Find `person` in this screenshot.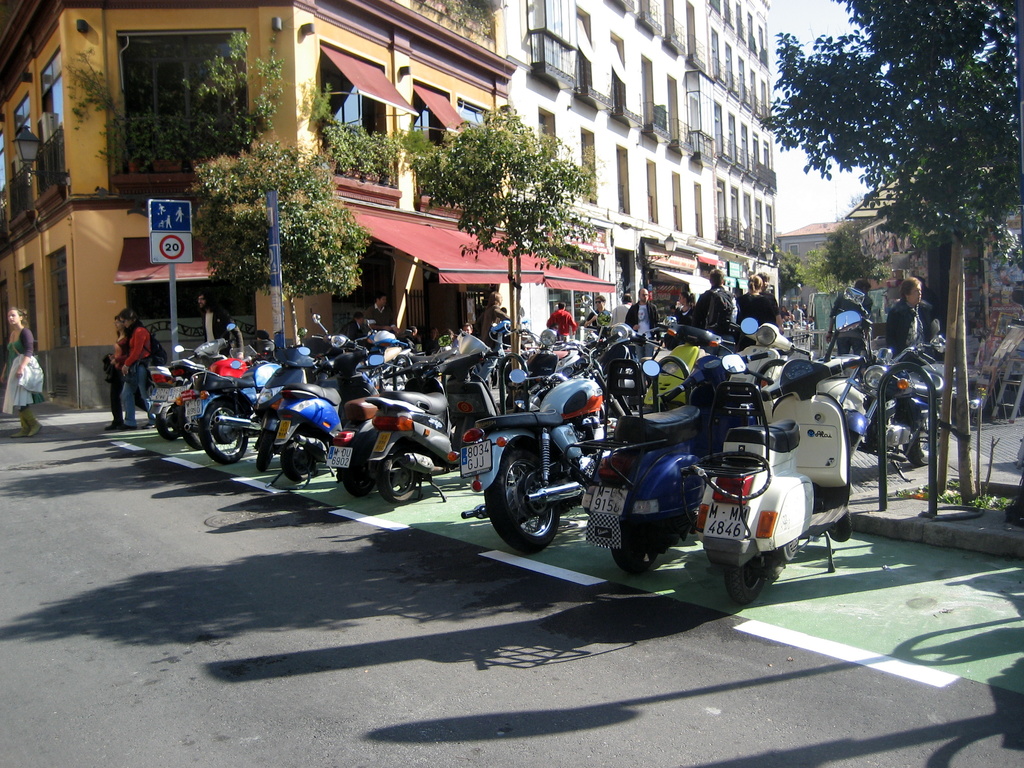
The bounding box for `person` is {"x1": 545, "y1": 300, "x2": 580, "y2": 339}.
